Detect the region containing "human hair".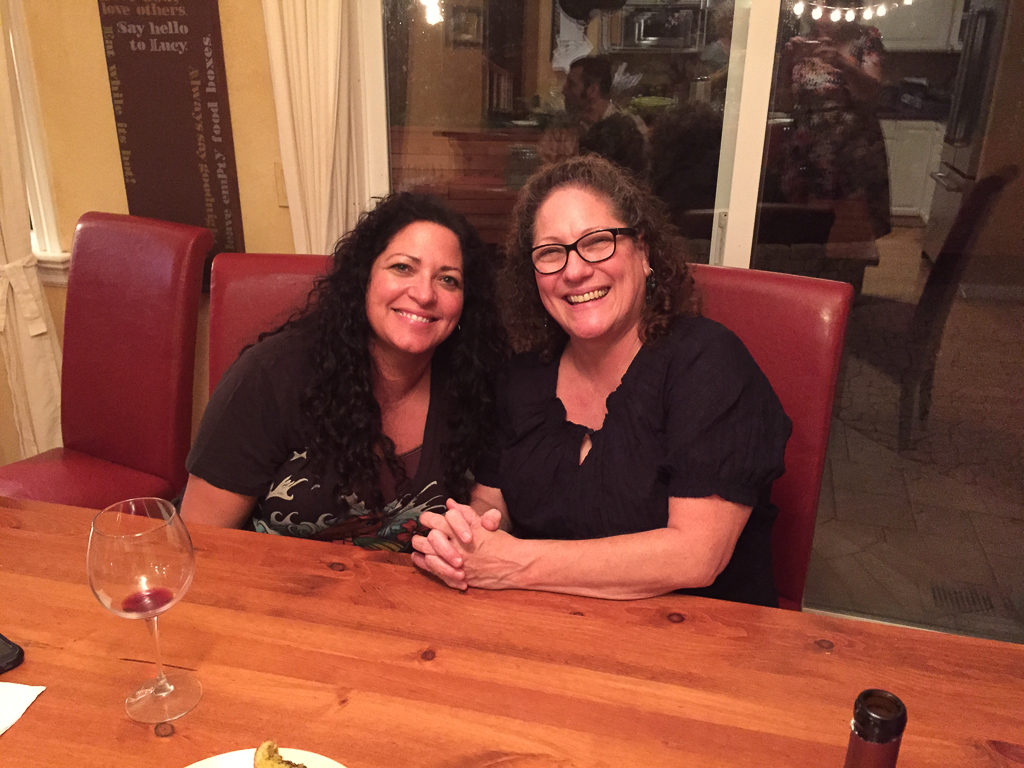
locate(237, 186, 501, 522).
